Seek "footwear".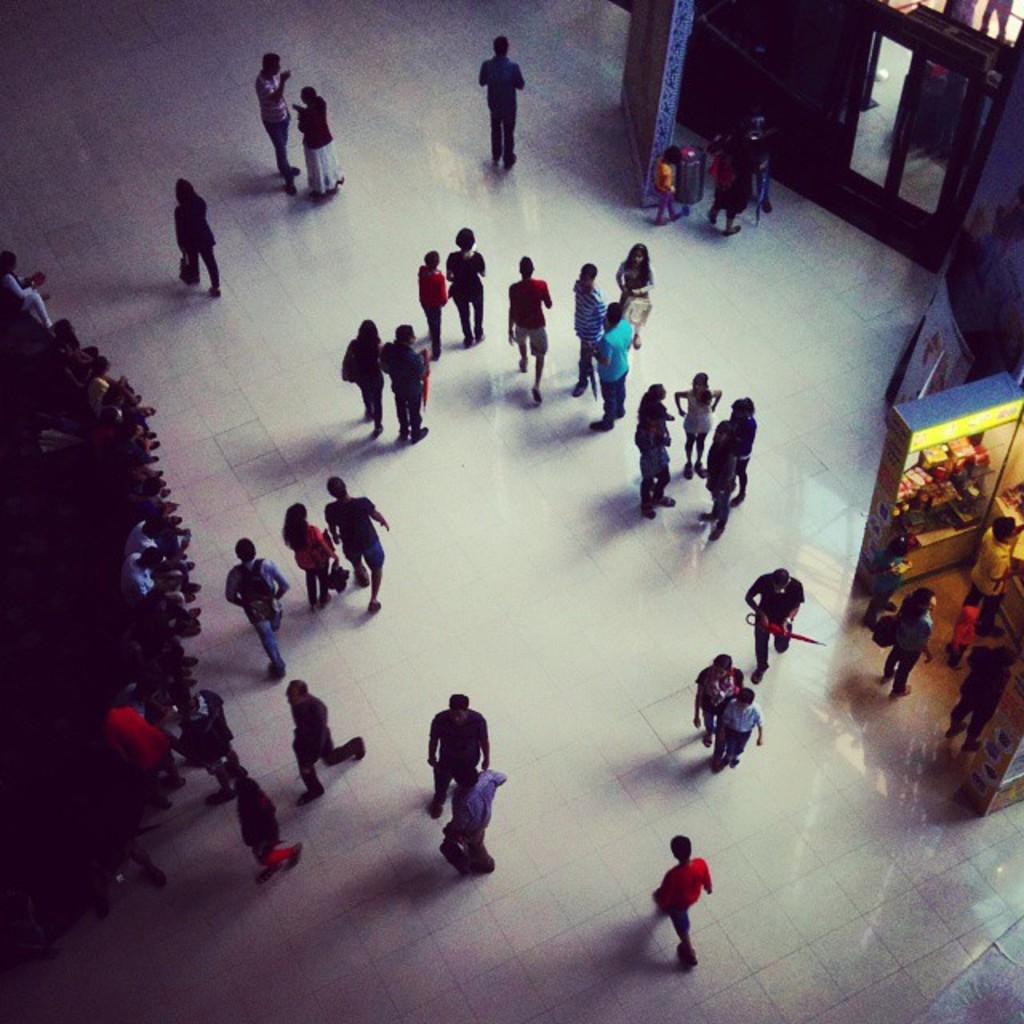
bbox(573, 373, 590, 400).
